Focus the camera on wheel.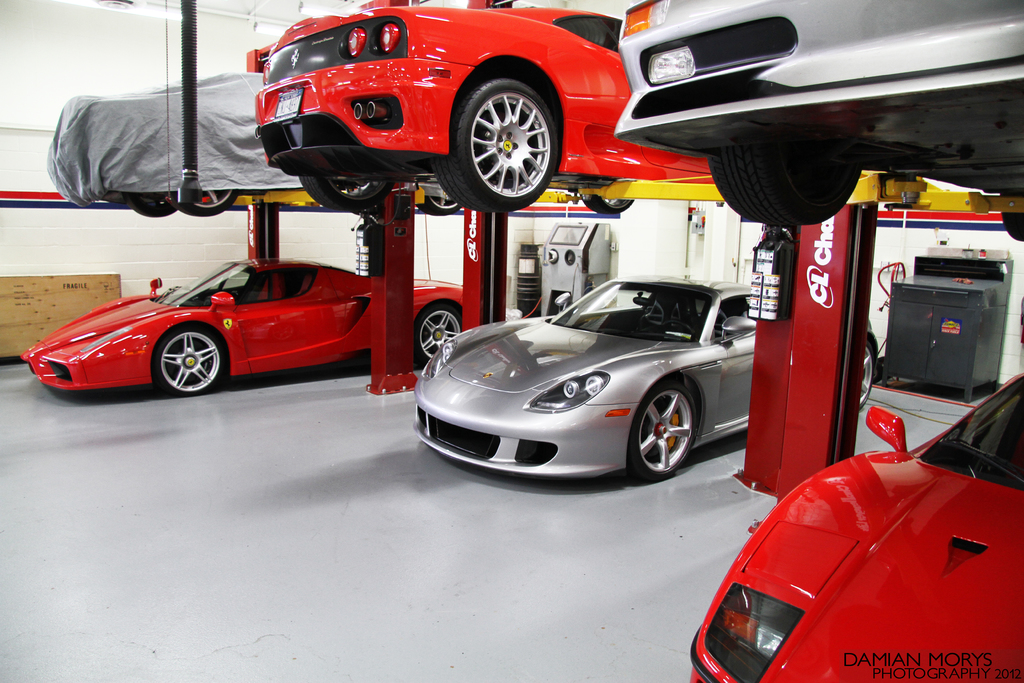
Focus region: (x1=143, y1=320, x2=224, y2=399).
